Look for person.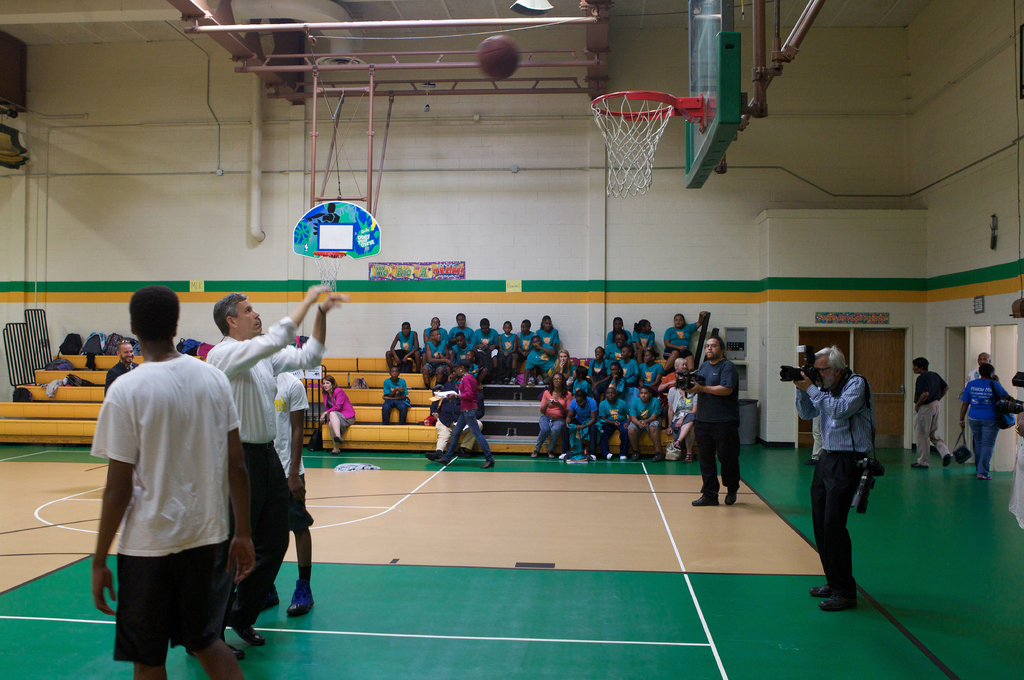
Found: 437/360/497/468.
